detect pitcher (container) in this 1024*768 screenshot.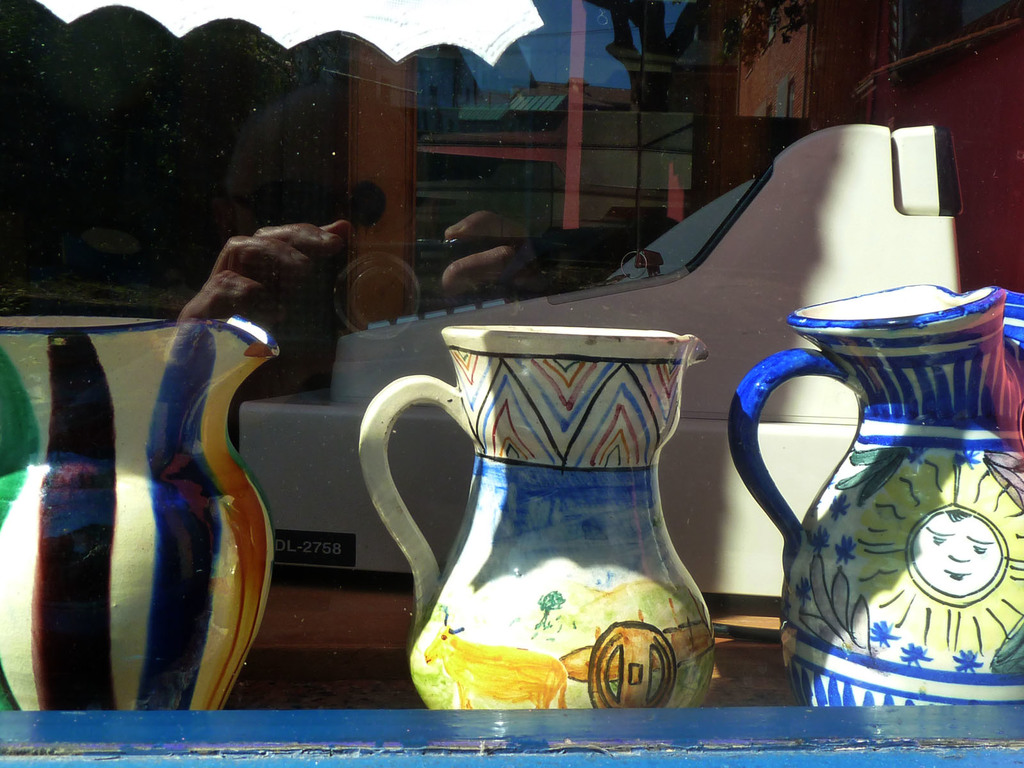
Detection: box=[1, 316, 273, 704].
